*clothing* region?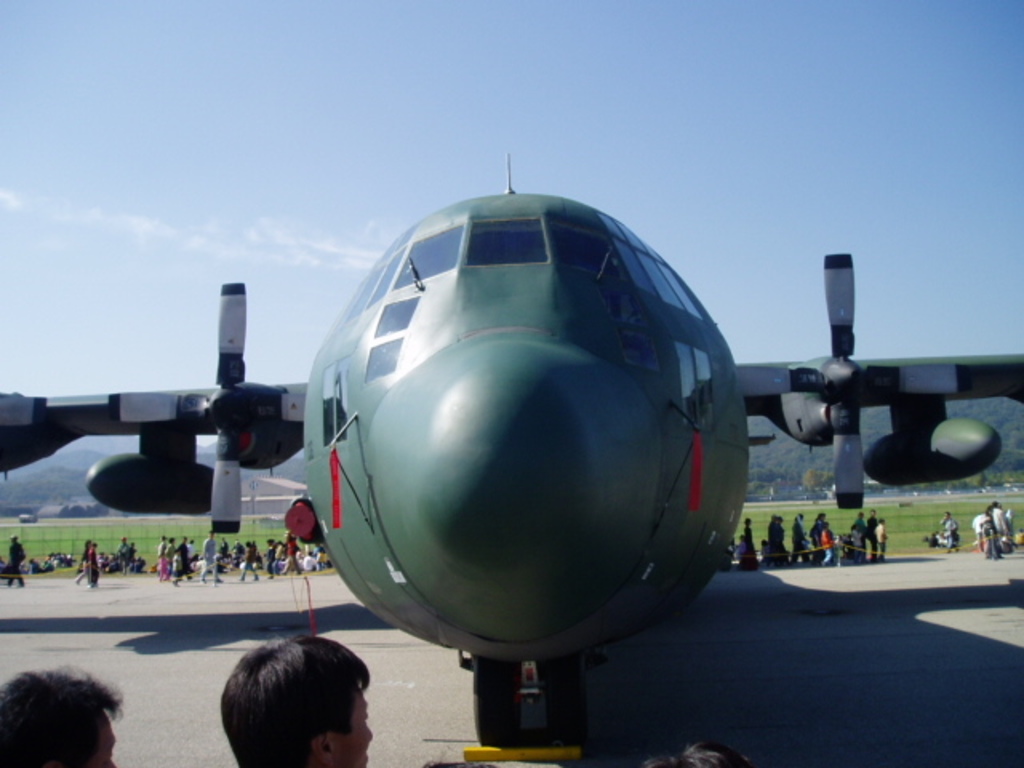
{"x1": 790, "y1": 522, "x2": 805, "y2": 560}
